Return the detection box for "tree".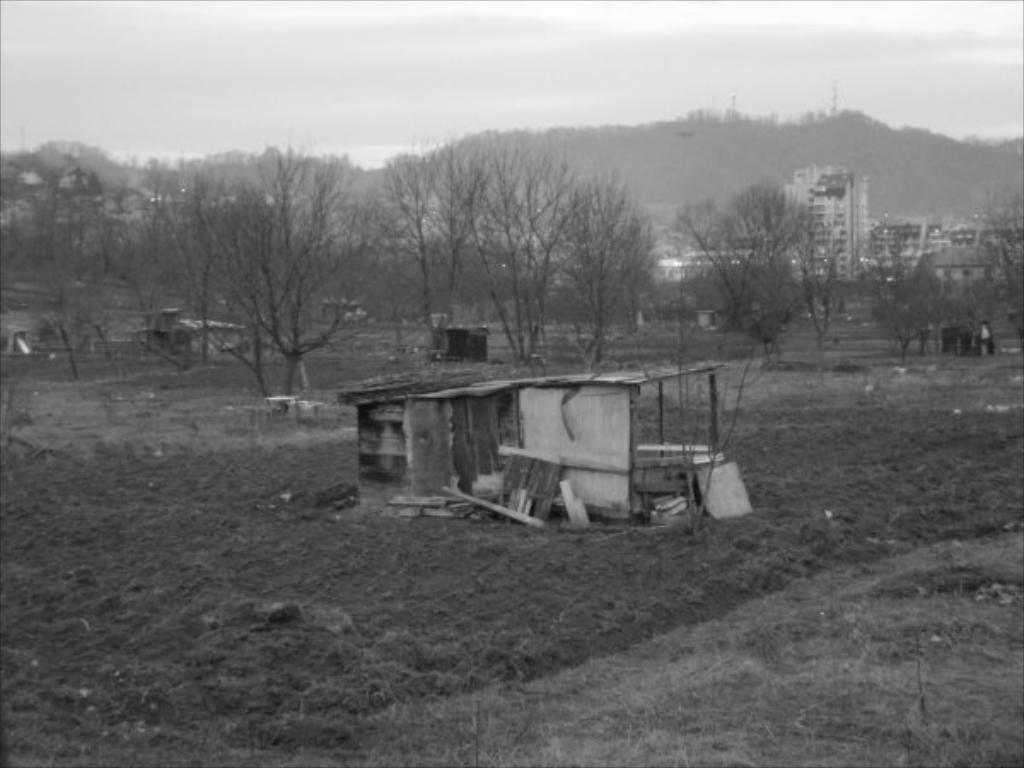
left=857, top=225, right=932, bottom=340.
